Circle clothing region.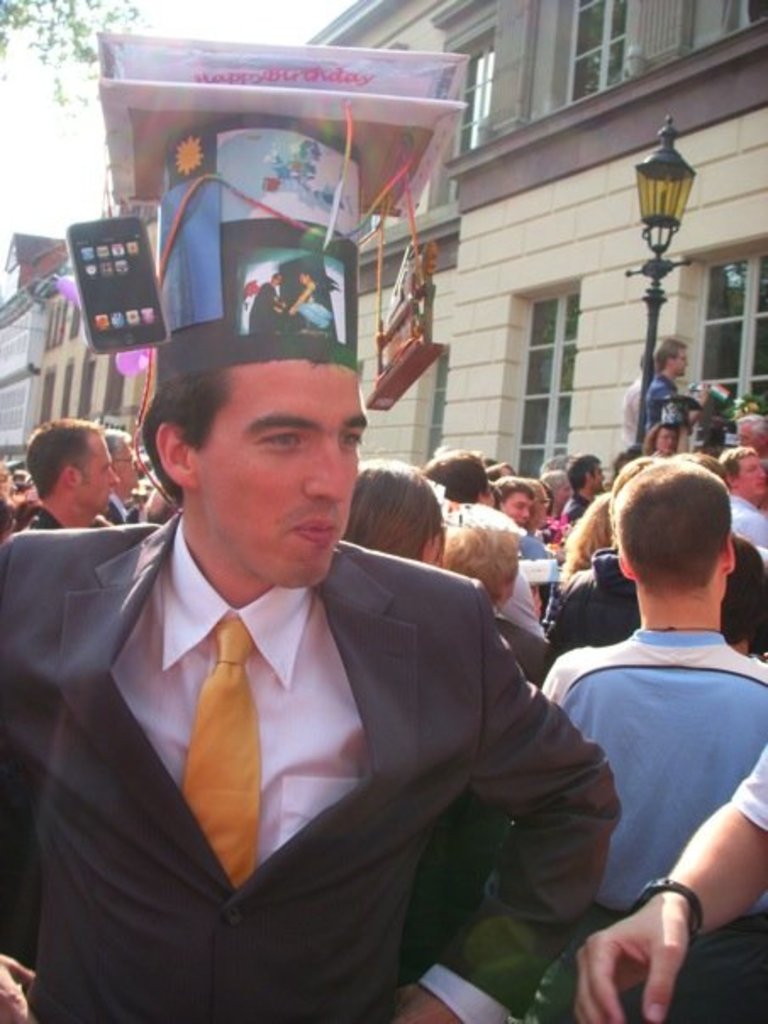
Region: [644,368,675,422].
